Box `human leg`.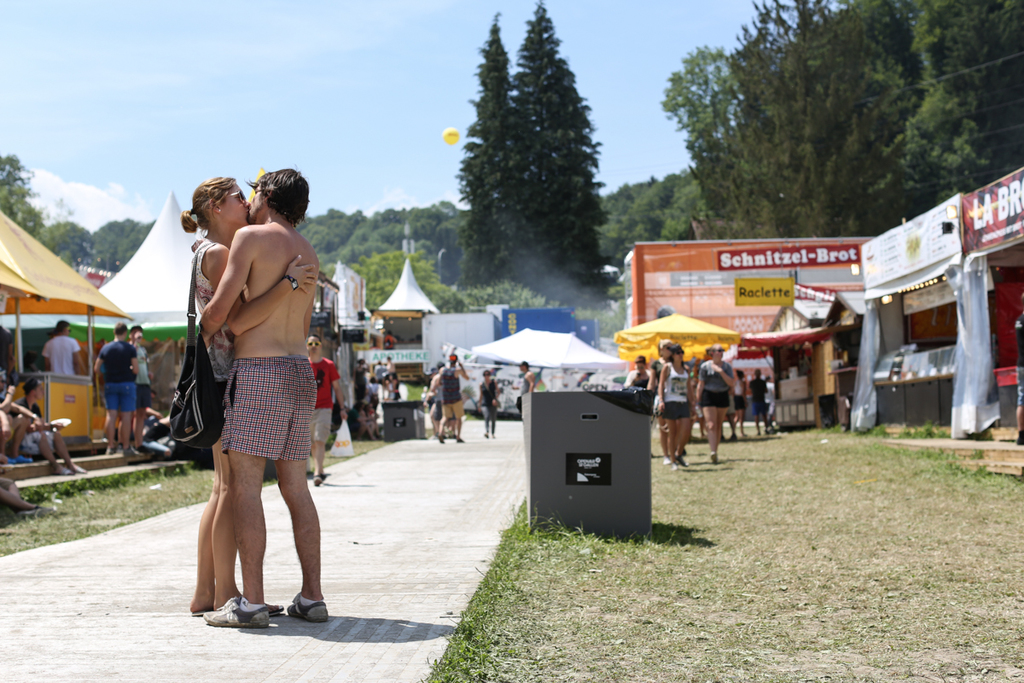
(701,405,720,465).
